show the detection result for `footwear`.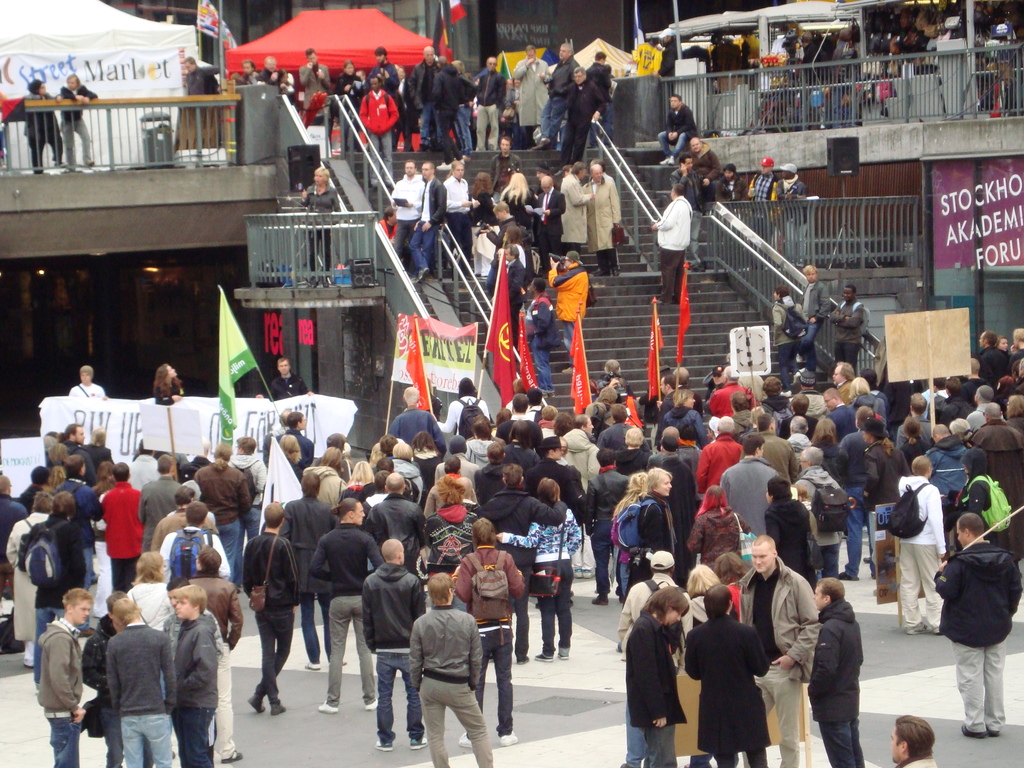
957,719,987,737.
